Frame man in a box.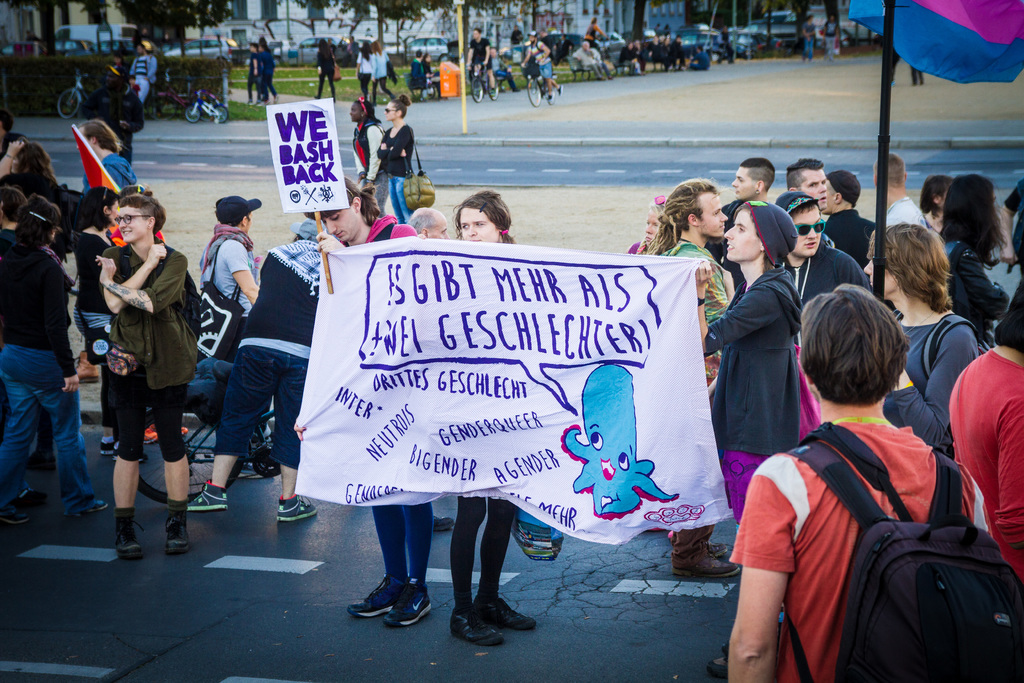
{"x1": 69, "y1": 115, "x2": 136, "y2": 199}.
